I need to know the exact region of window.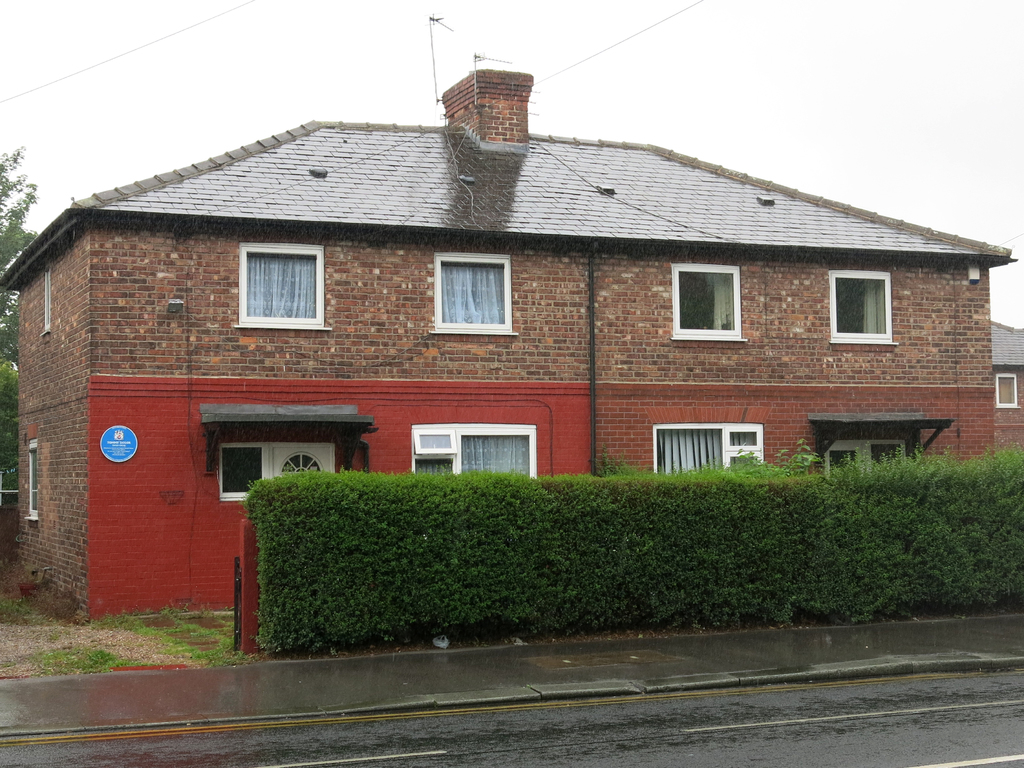
Region: [813,415,950,480].
